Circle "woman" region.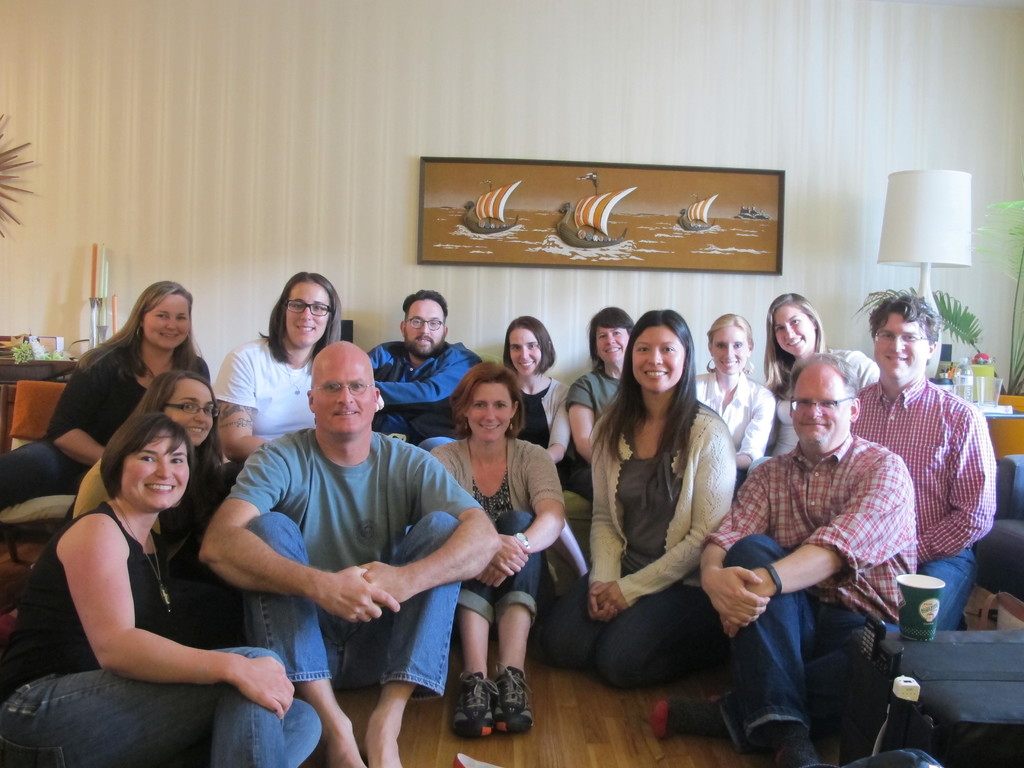
Region: (541,305,742,683).
